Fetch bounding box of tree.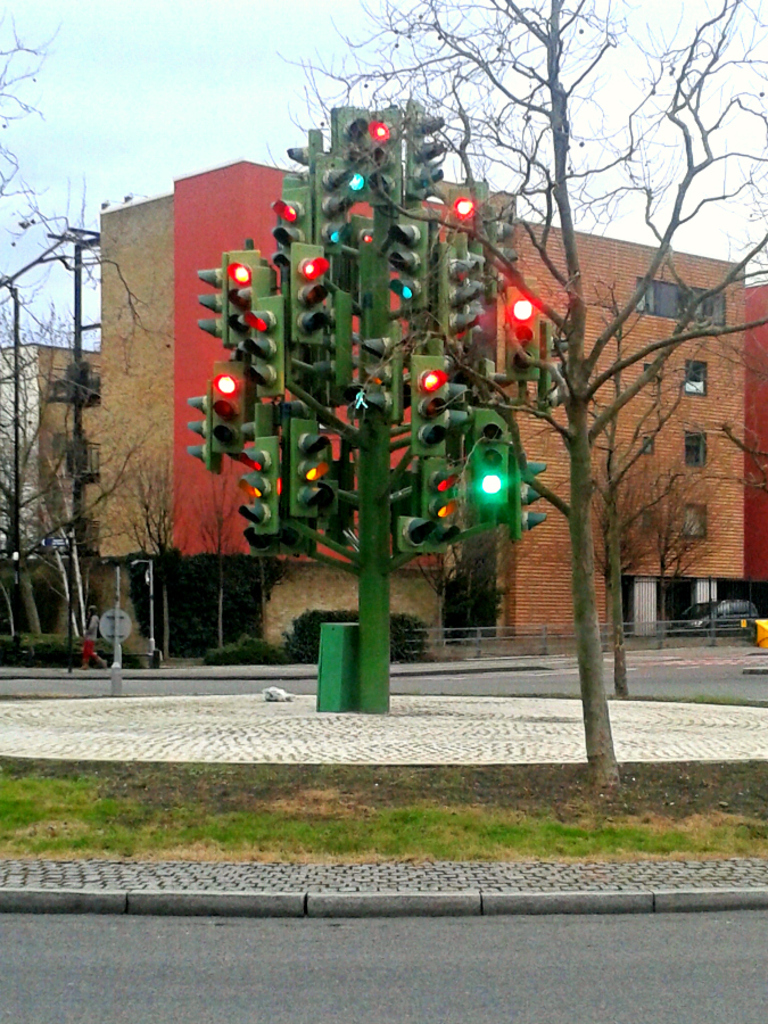
Bbox: [272,0,767,811].
